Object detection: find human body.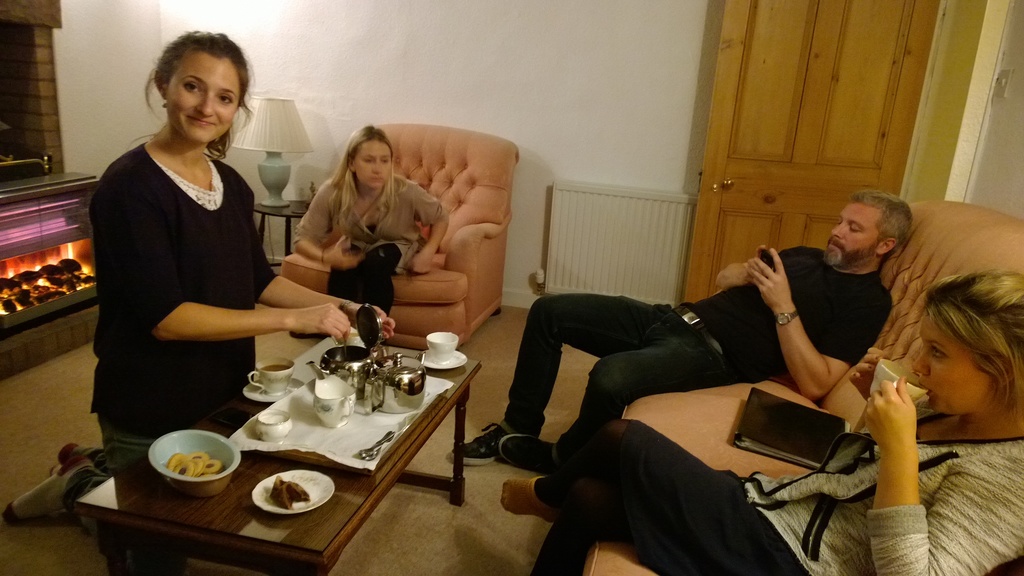
select_region(502, 272, 1023, 575).
